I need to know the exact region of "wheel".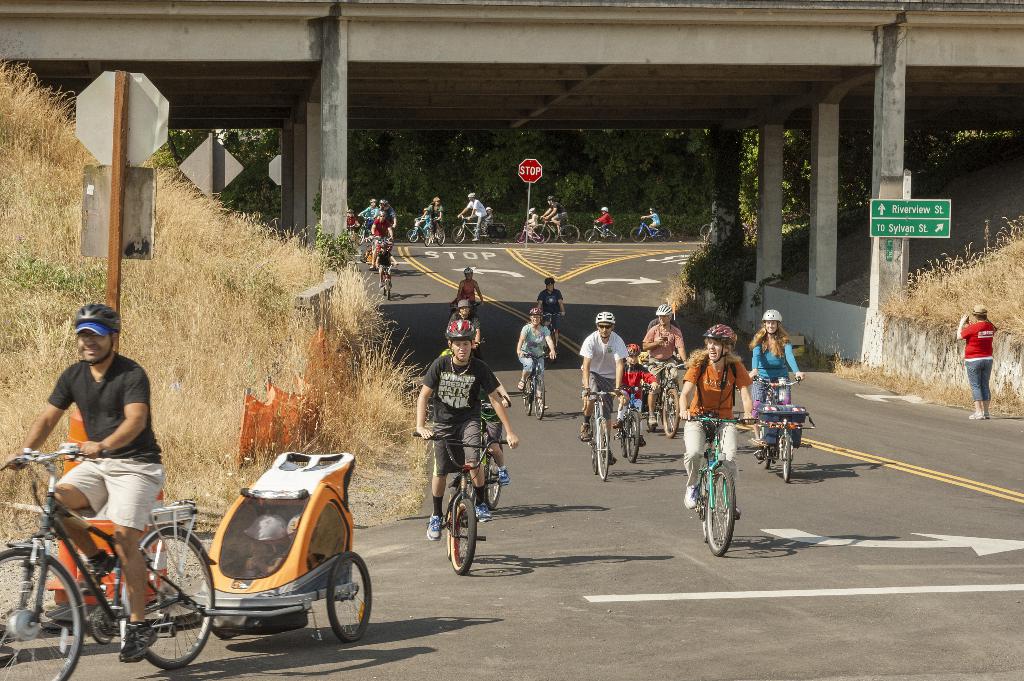
Region: [657,225,672,244].
